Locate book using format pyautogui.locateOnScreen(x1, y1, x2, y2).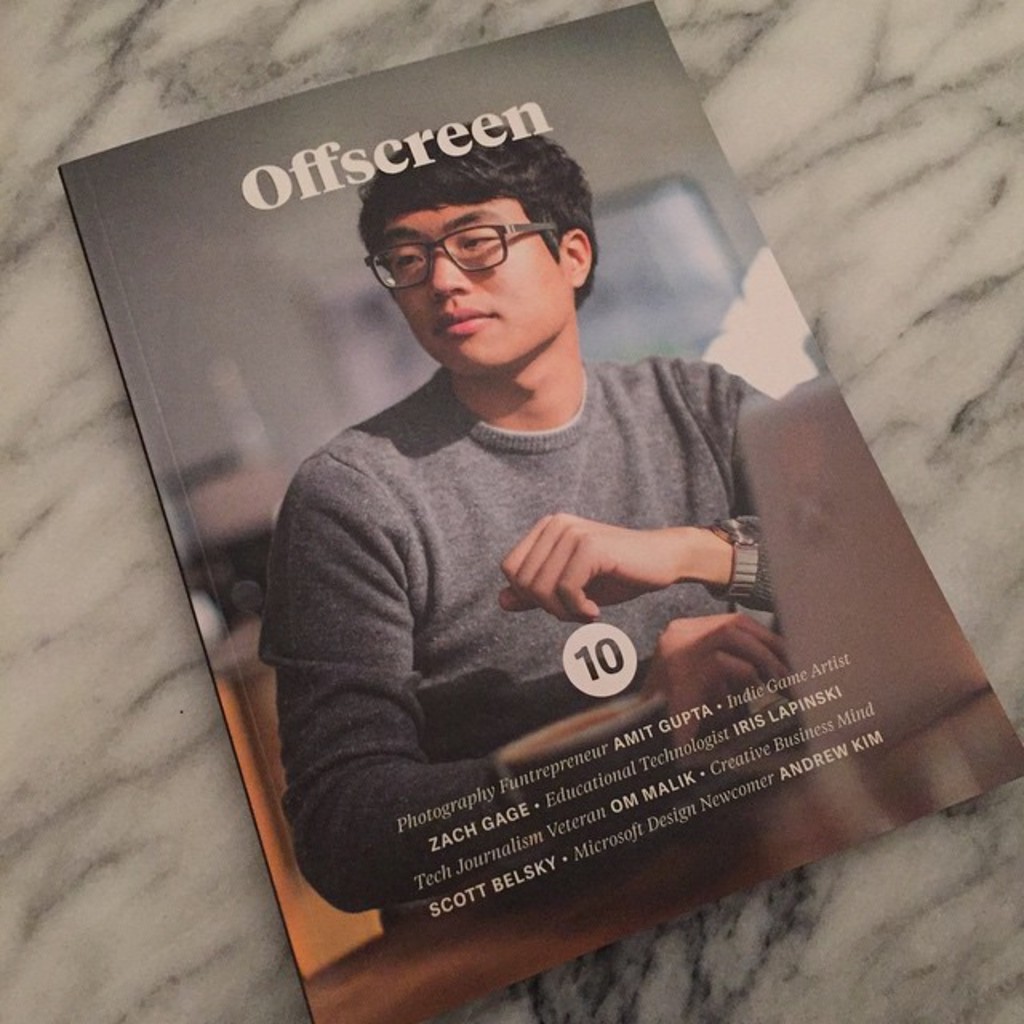
pyautogui.locateOnScreen(46, 0, 1022, 1022).
